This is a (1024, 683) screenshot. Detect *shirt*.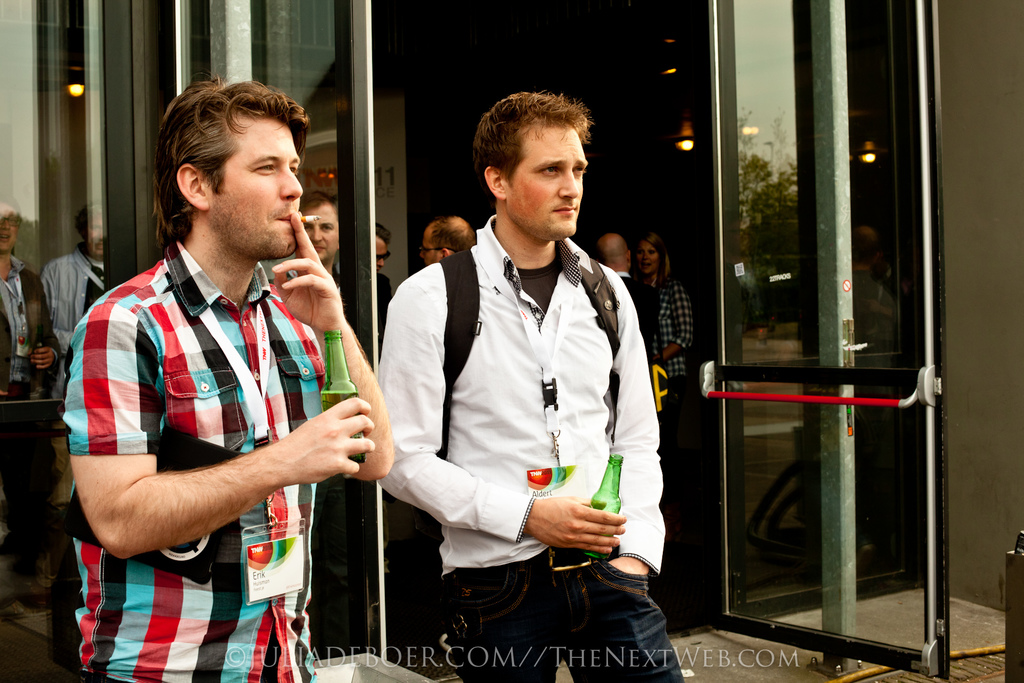
(left=378, top=215, right=666, bottom=613).
